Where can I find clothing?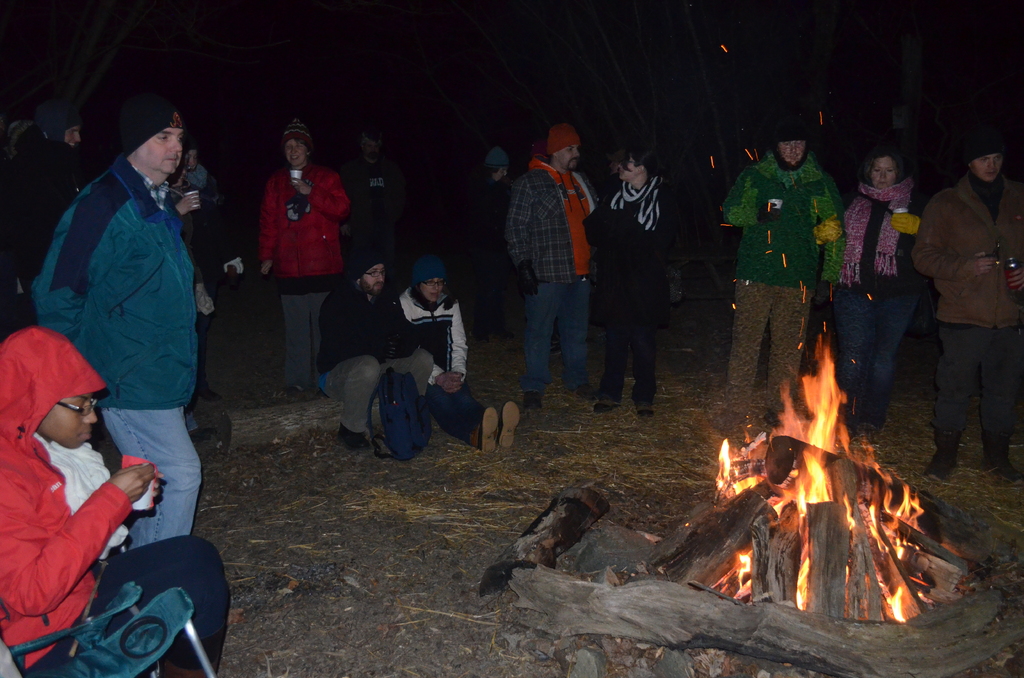
You can find it at bbox=(396, 277, 497, 442).
